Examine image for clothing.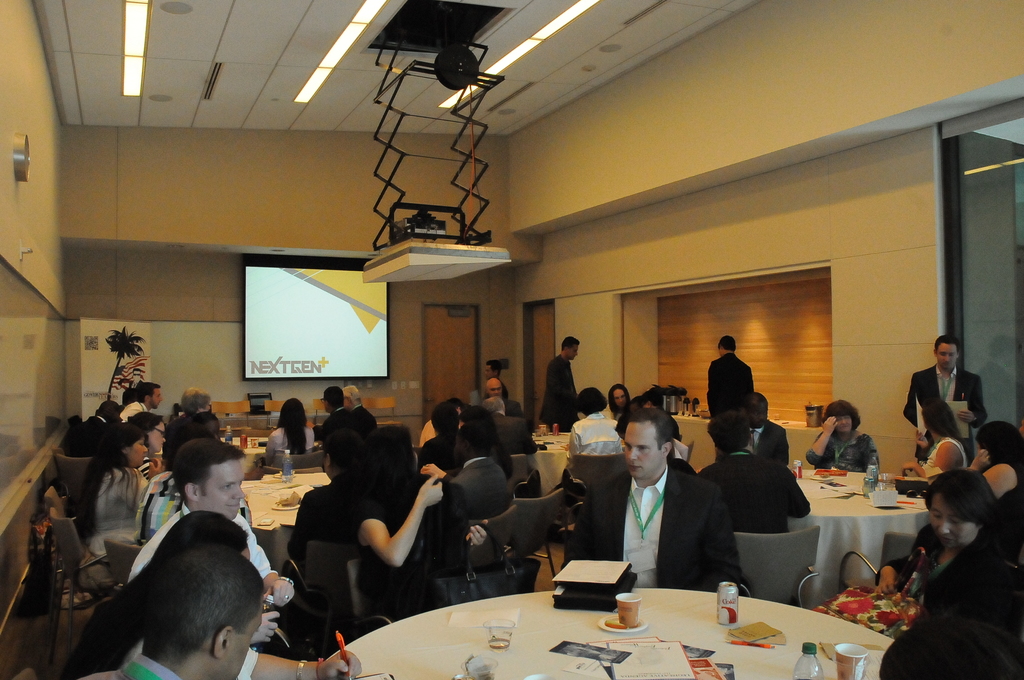
Examination result: <region>717, 414, 790, 465</region>.
